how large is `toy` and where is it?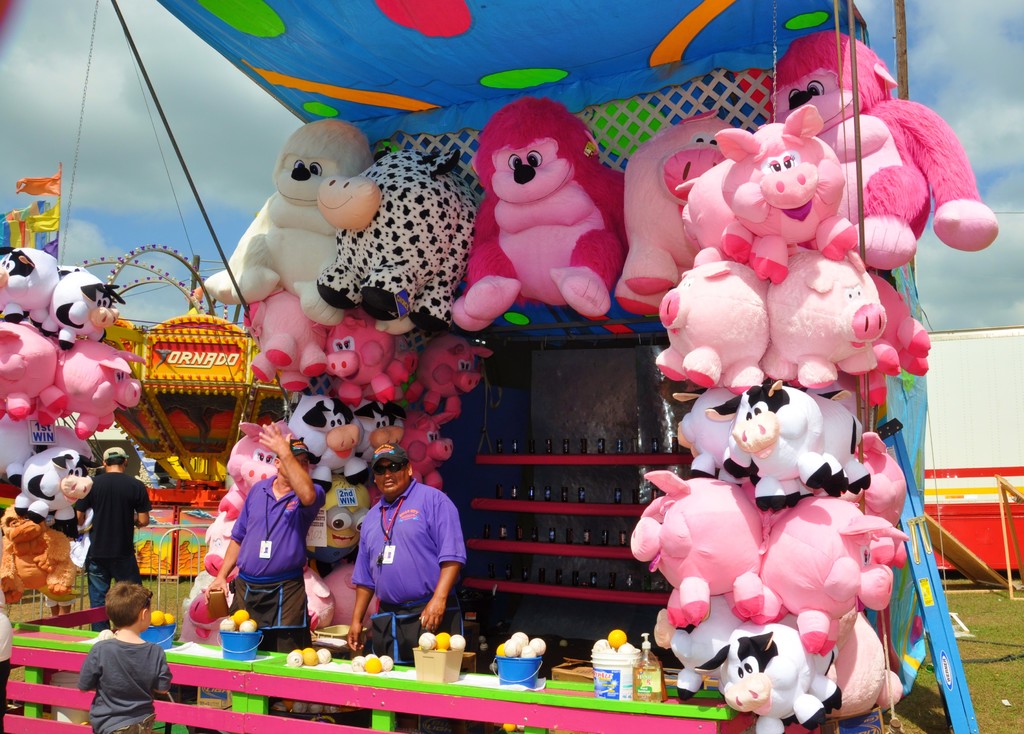
Bounding box: left=329, top=314, right=403, bottom=403.
